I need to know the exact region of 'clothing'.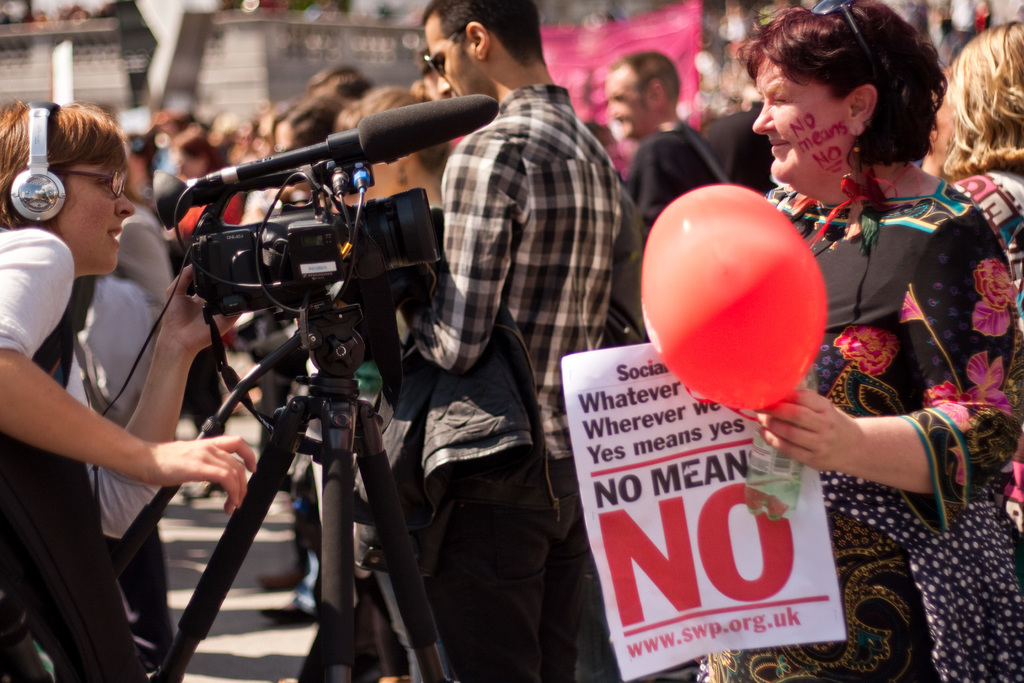
Region: x1=0, y1=228, x2=150, y2=682.
